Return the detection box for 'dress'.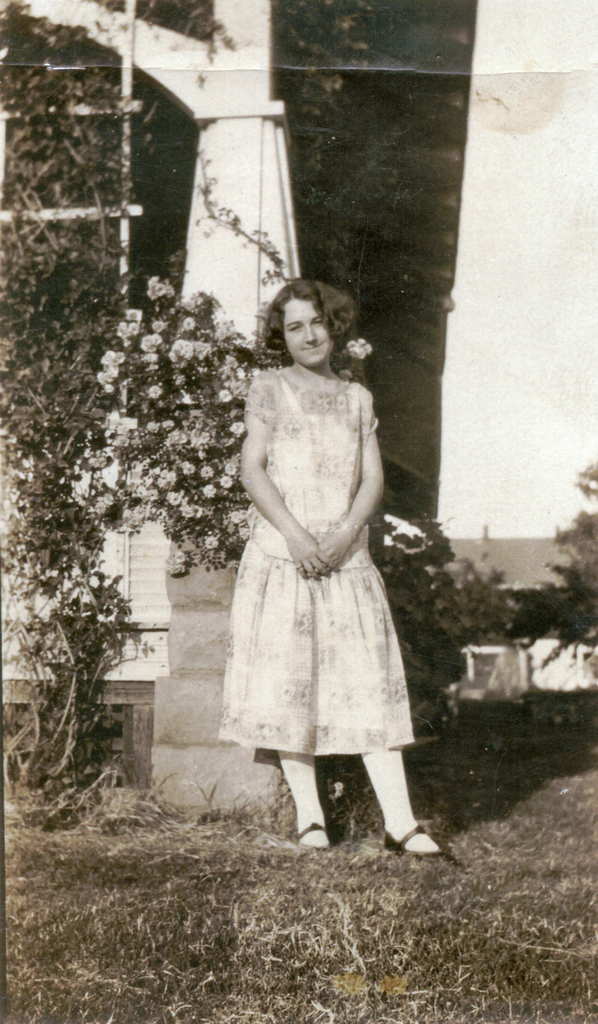
bbox(213, 363, 414, 758).
